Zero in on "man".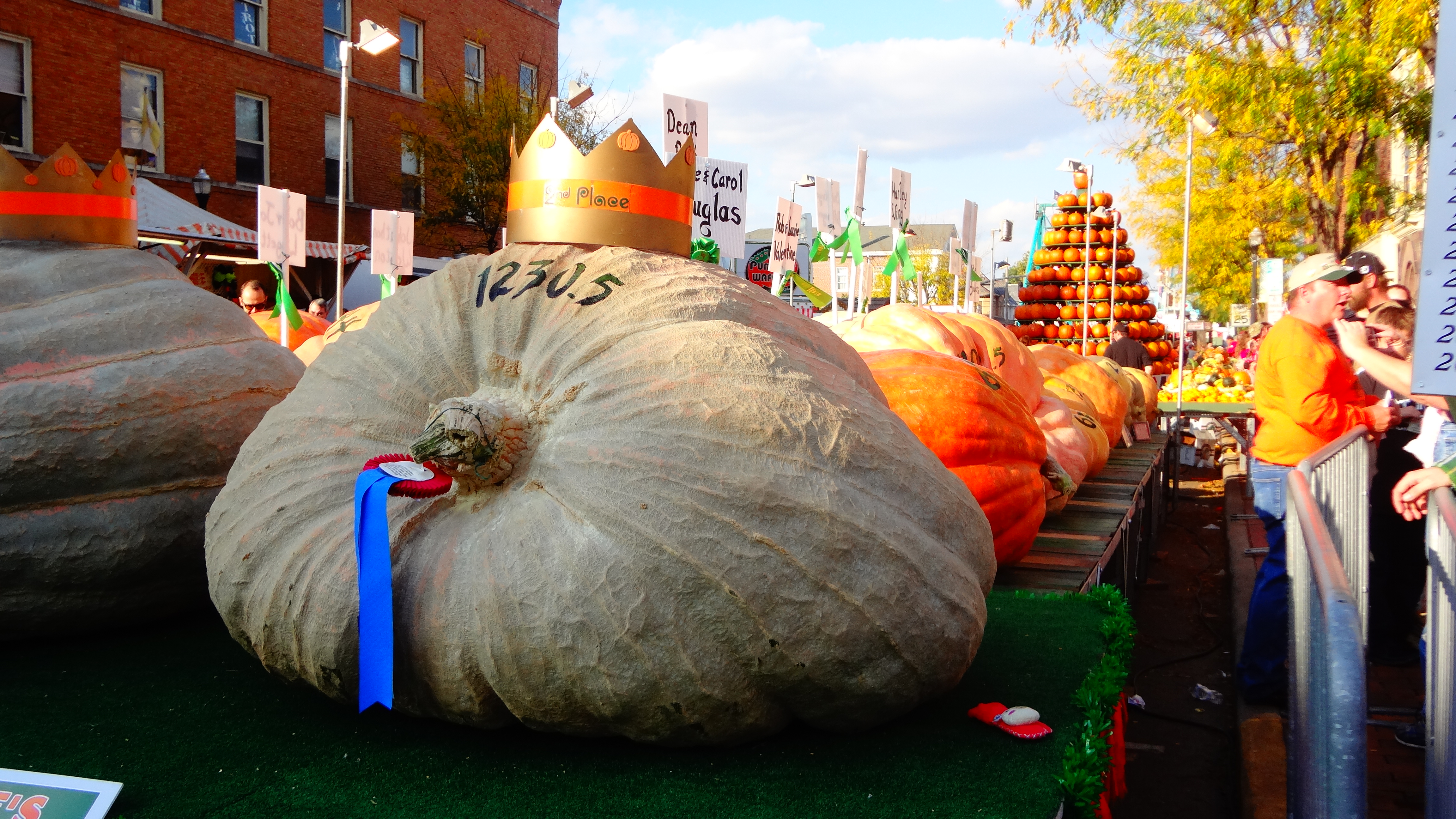
Zeroed in: detection(382, 87, 442, 226).
